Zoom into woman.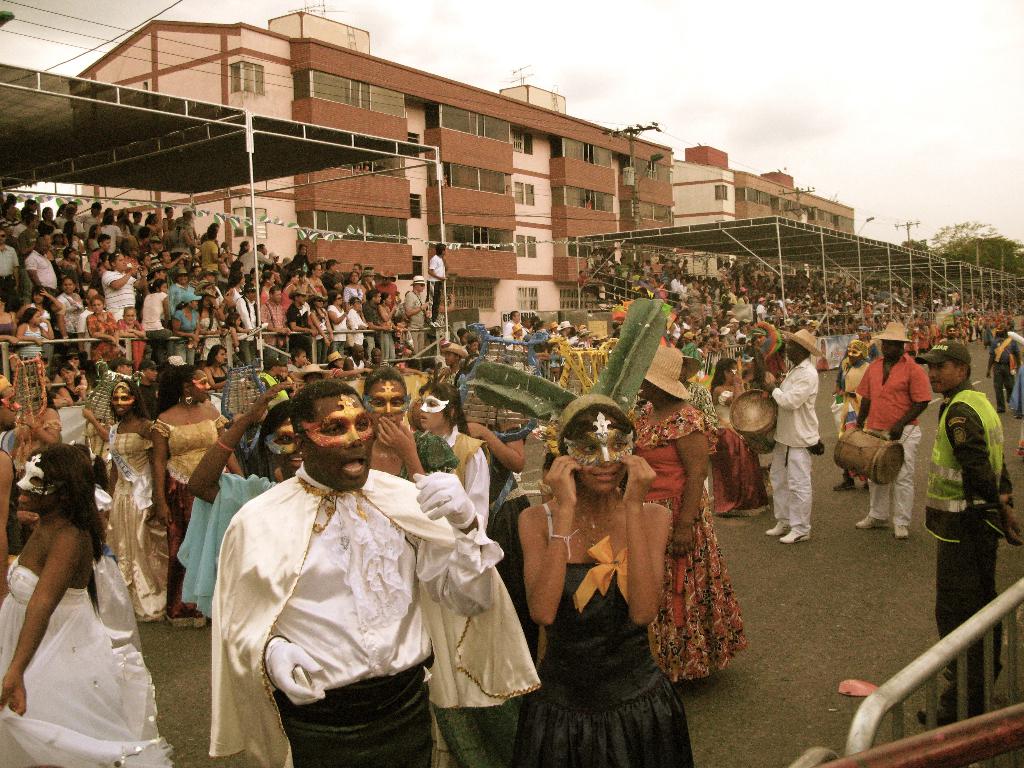
Zoom target: [173, 383, 303, 618].
